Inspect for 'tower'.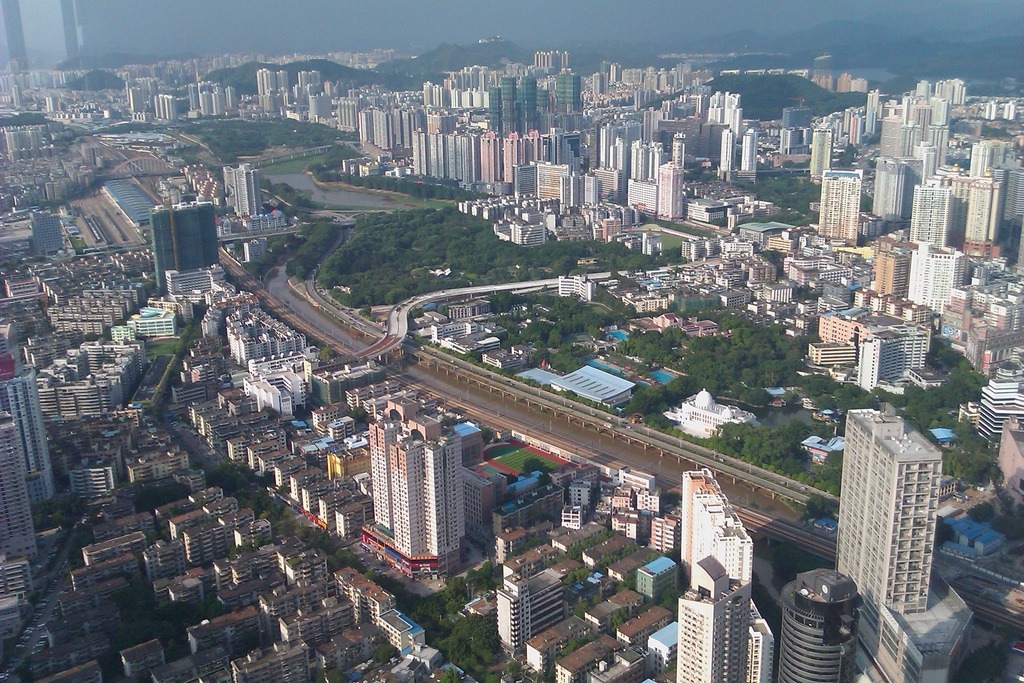
Inspection: {"x1": 822, "y1": 354, "x2": 975, "y2": 641}.
